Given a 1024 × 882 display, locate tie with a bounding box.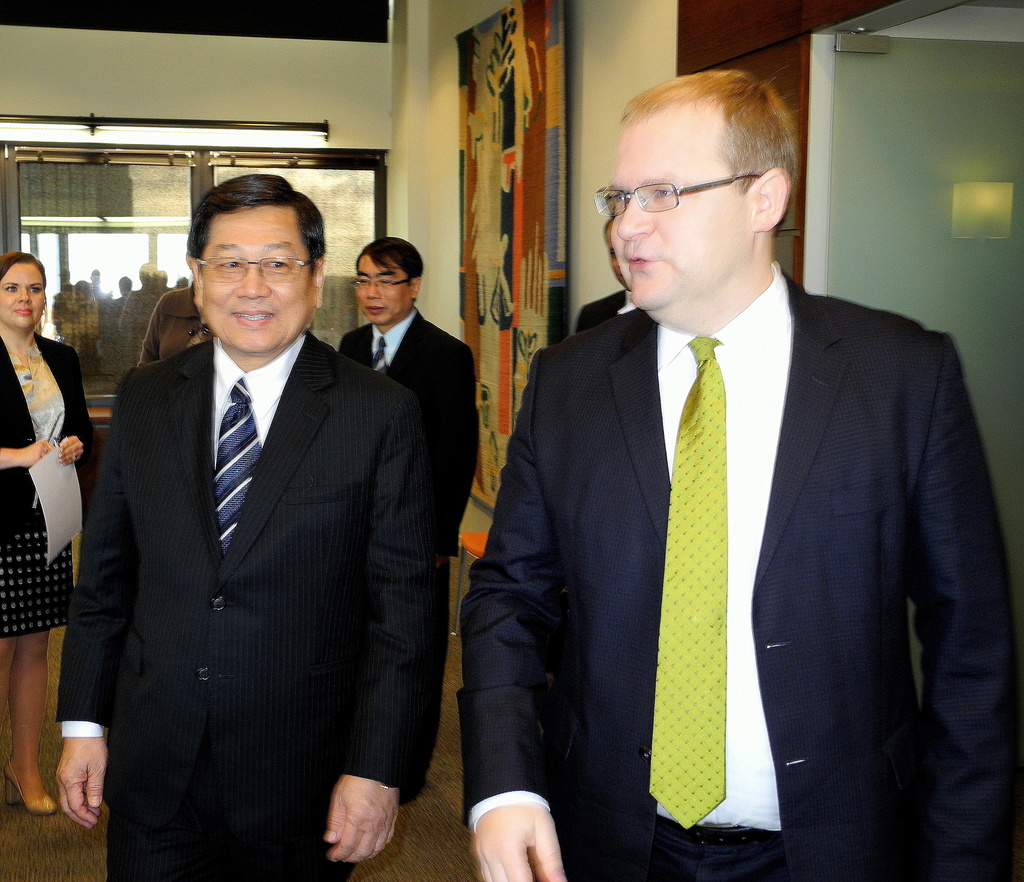
Located: bbox=(373, 337, 383, 382).
